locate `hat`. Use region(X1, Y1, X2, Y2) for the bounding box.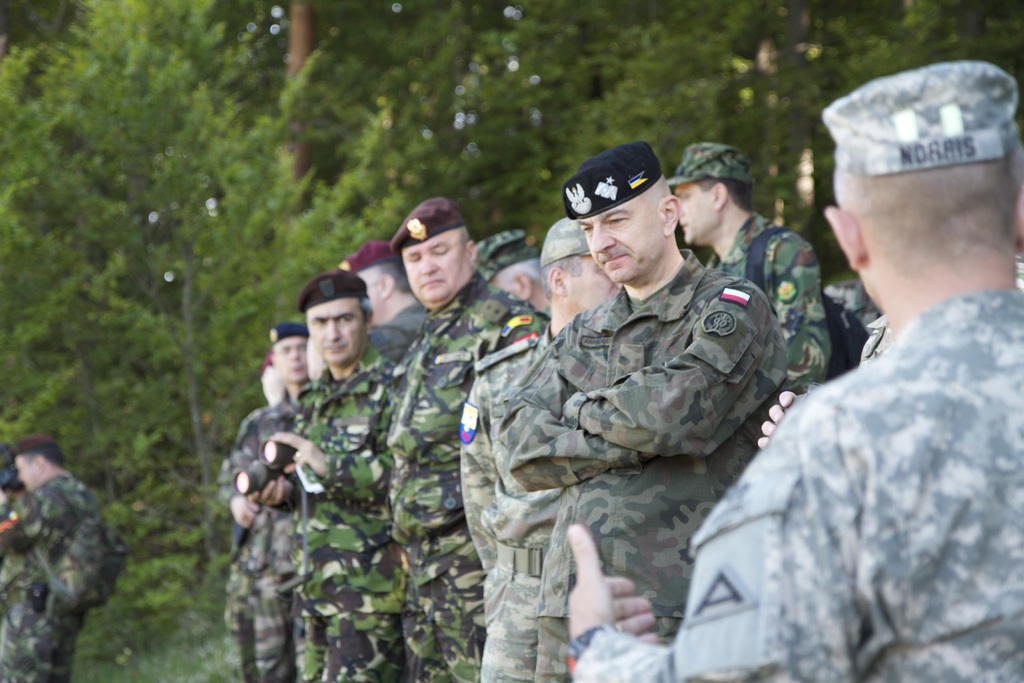
region(819, 59, 1021, 174).
